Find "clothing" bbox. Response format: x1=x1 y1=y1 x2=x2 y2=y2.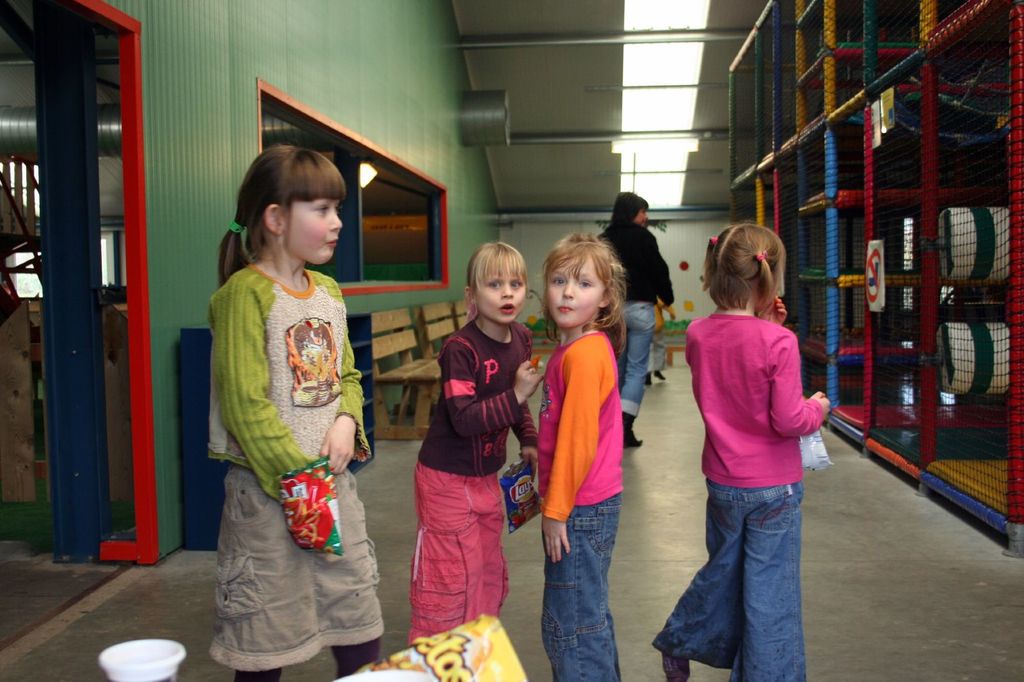
x1=410 y1=299 x2=552 y2=654.
